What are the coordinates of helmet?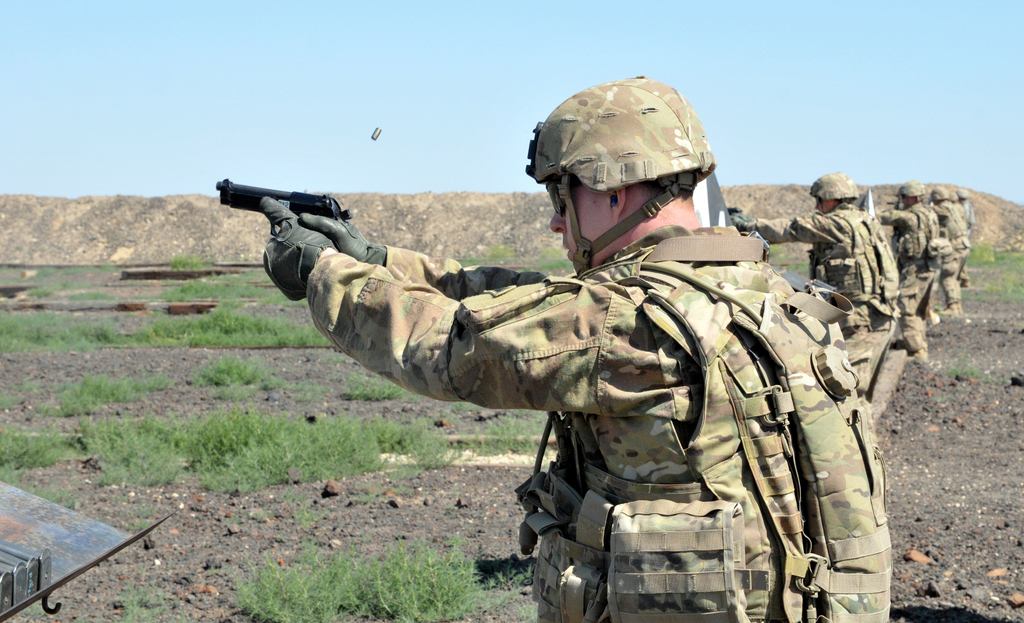
[left=519, top=90, right=717, bottom=261].
